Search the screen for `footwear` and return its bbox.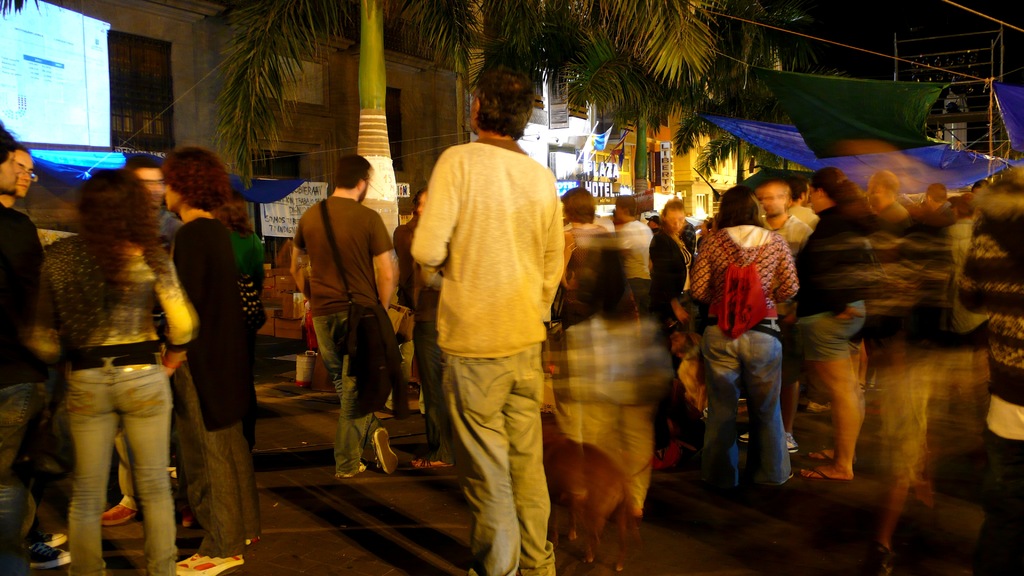
Found: select_region(336, 458, 365, 481).
